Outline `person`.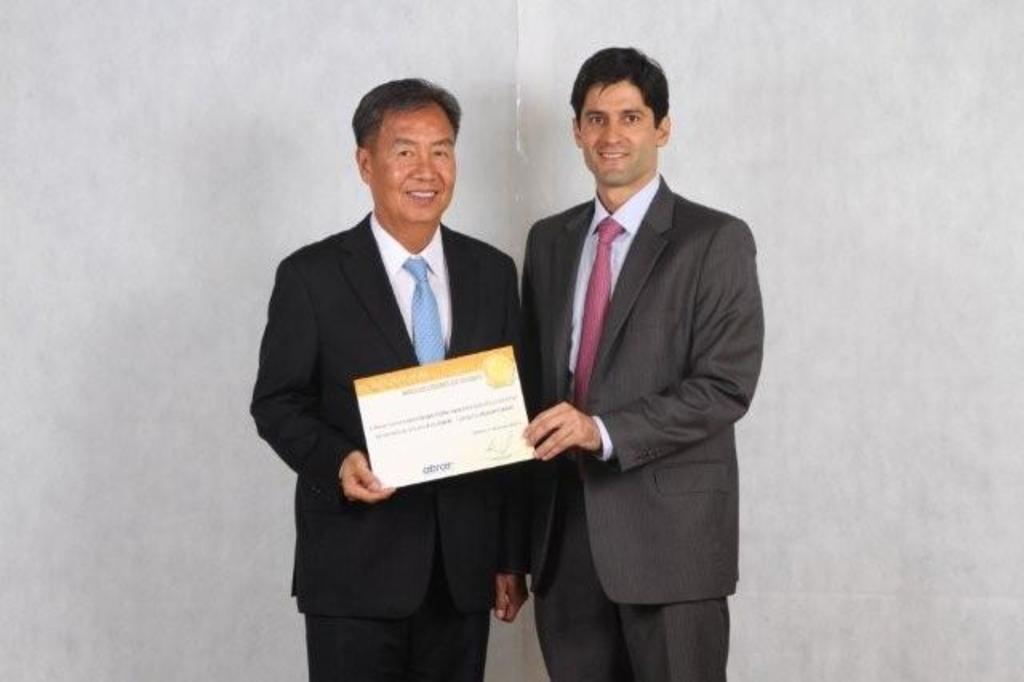
Outline: 253, 74, 528, 621.
